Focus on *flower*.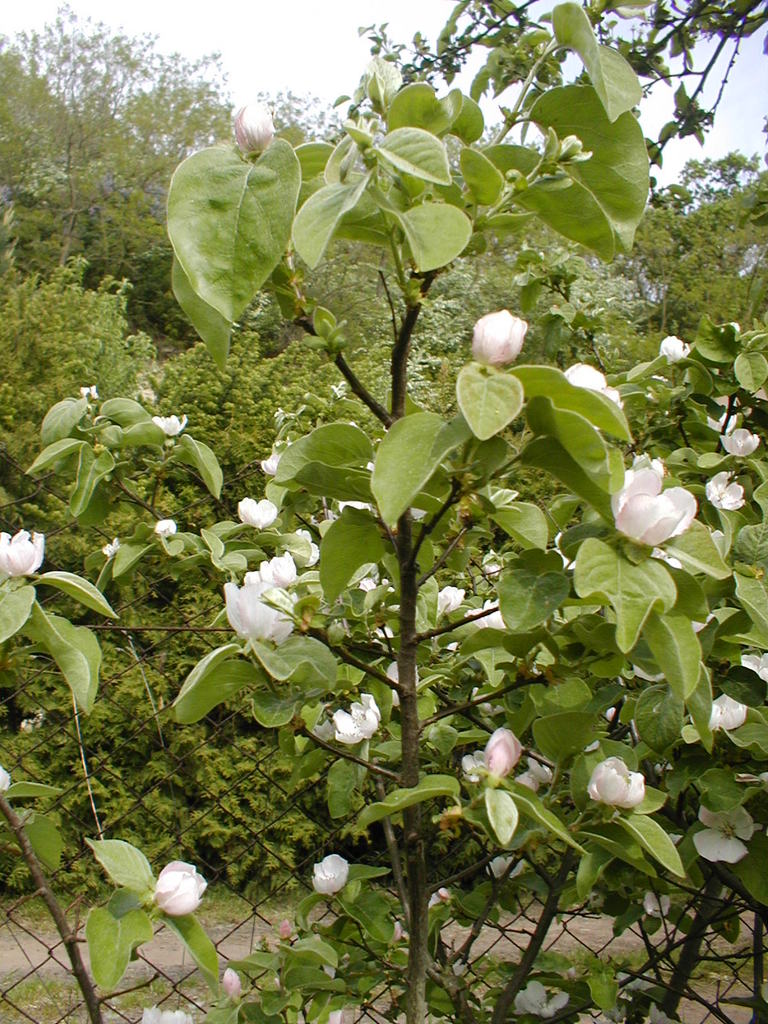
Focused at 326:692:377:743.
